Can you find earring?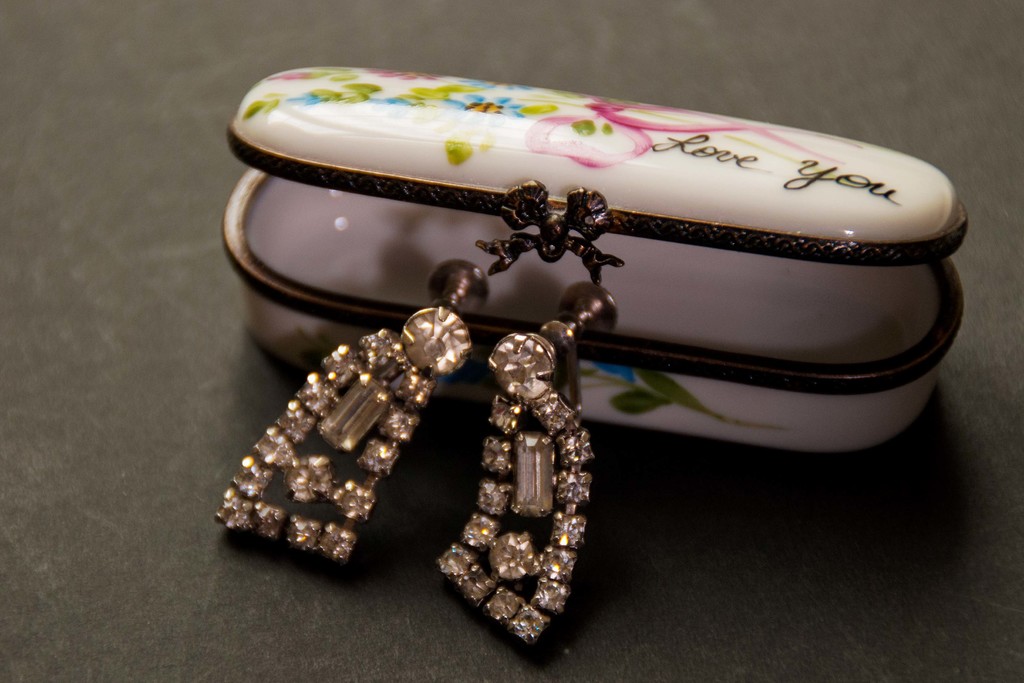
Yes, bounding box: (x1=433, y1=281, x2=623, y2=652).
